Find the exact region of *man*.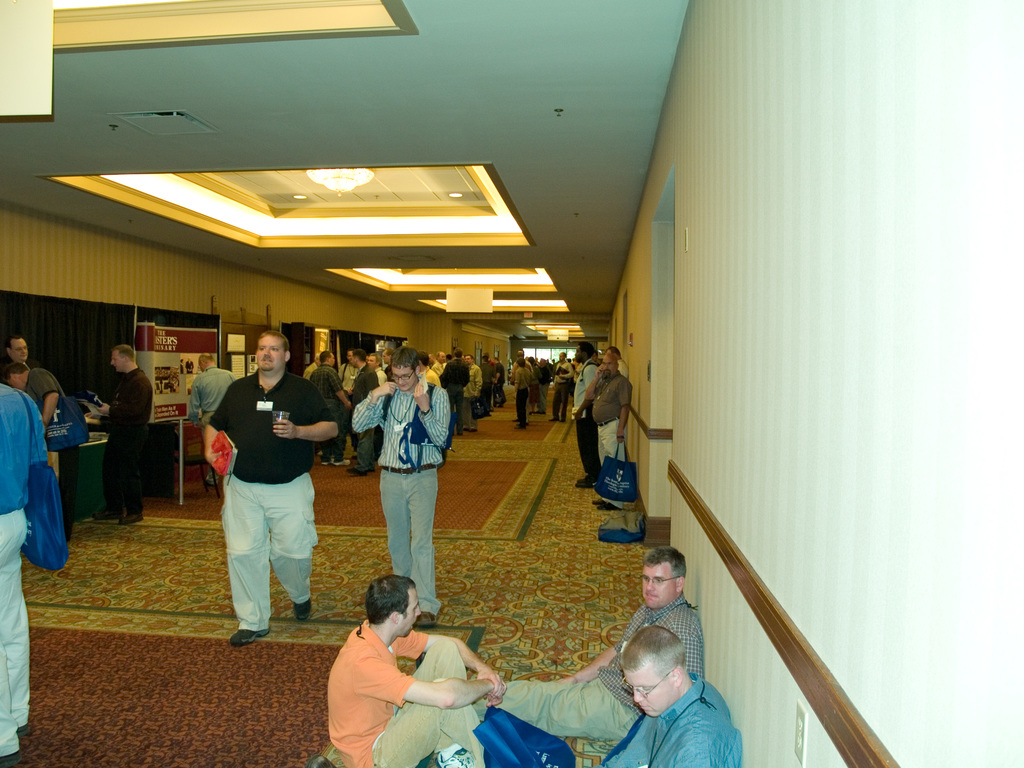
Exact region: select_region(433, 351, 445, 381).
